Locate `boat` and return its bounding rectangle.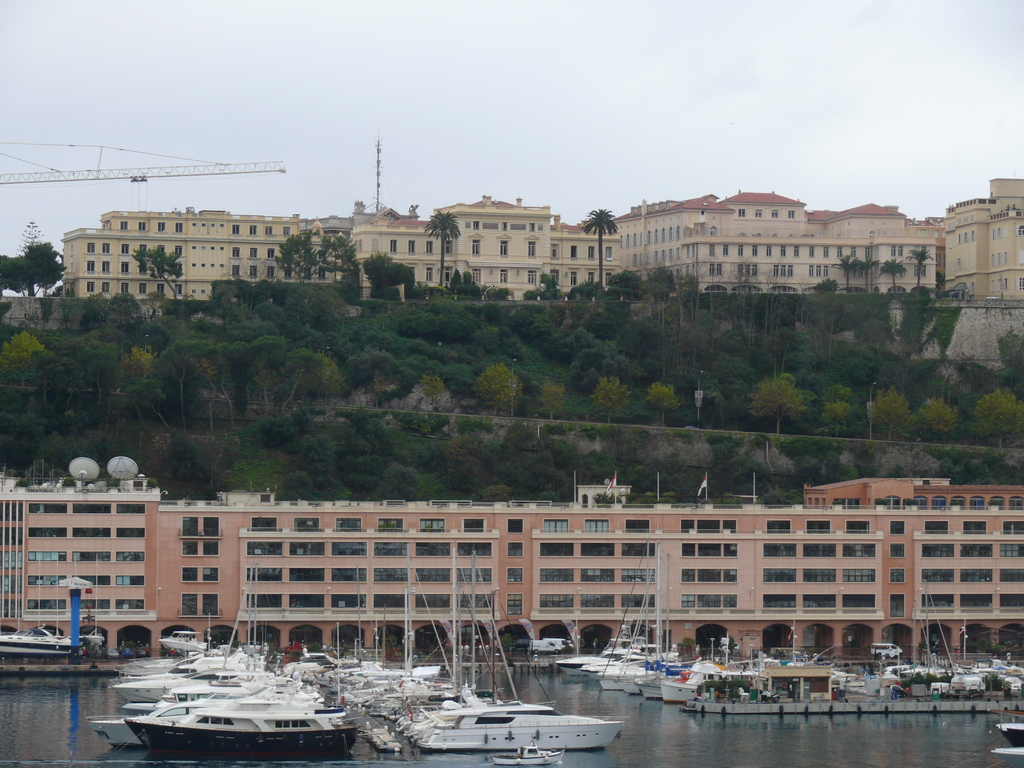
[x1=403, y1=691, x2=622, y2=762].
